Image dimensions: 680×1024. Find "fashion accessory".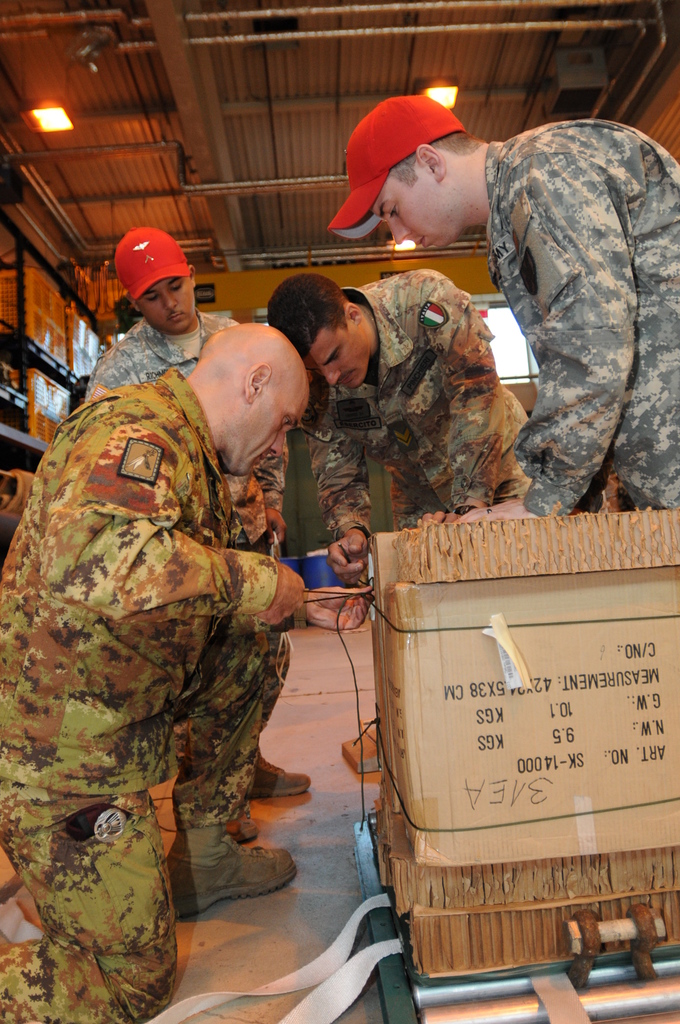
247:755:316:799.
